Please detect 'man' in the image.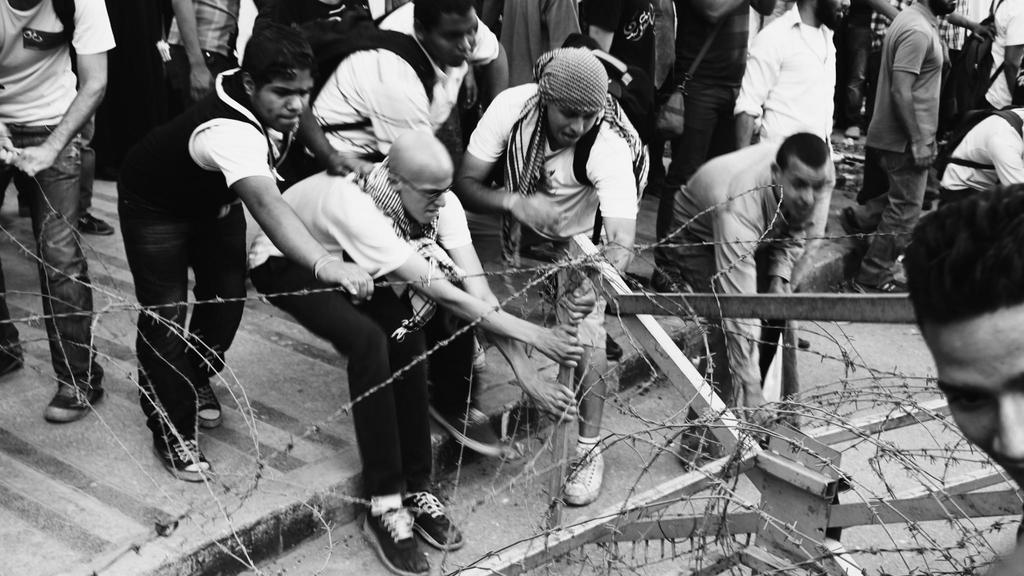
bbox(662, 135, 833, 472).
